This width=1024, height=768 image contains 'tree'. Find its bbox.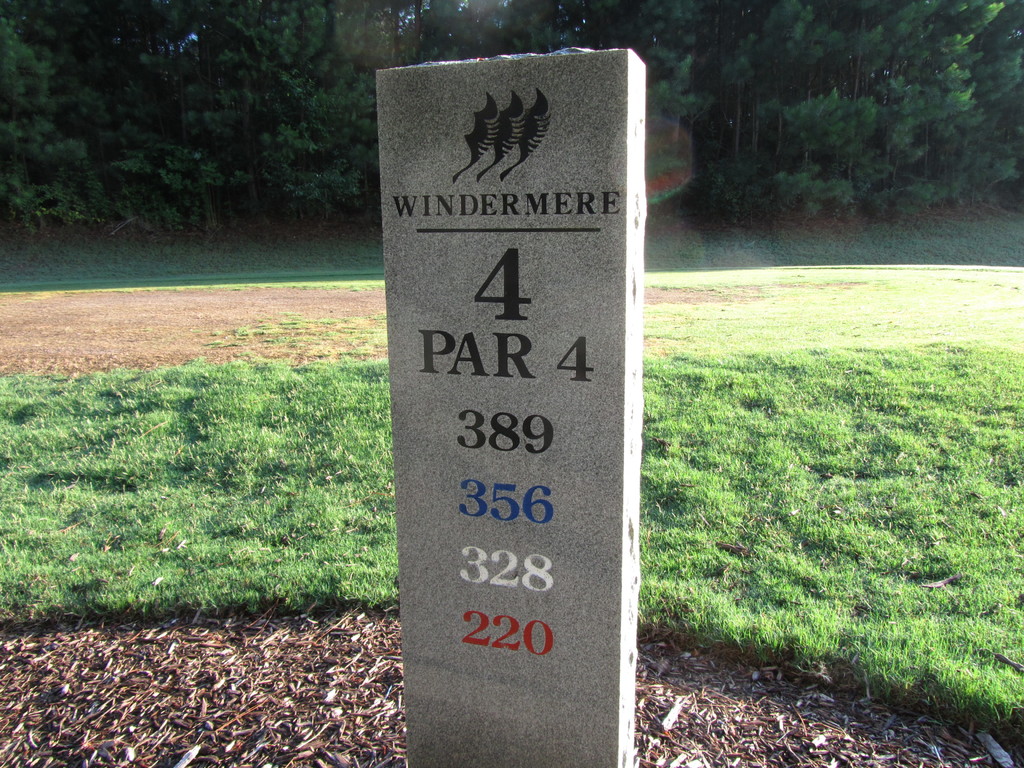
(602,0,710,142).
